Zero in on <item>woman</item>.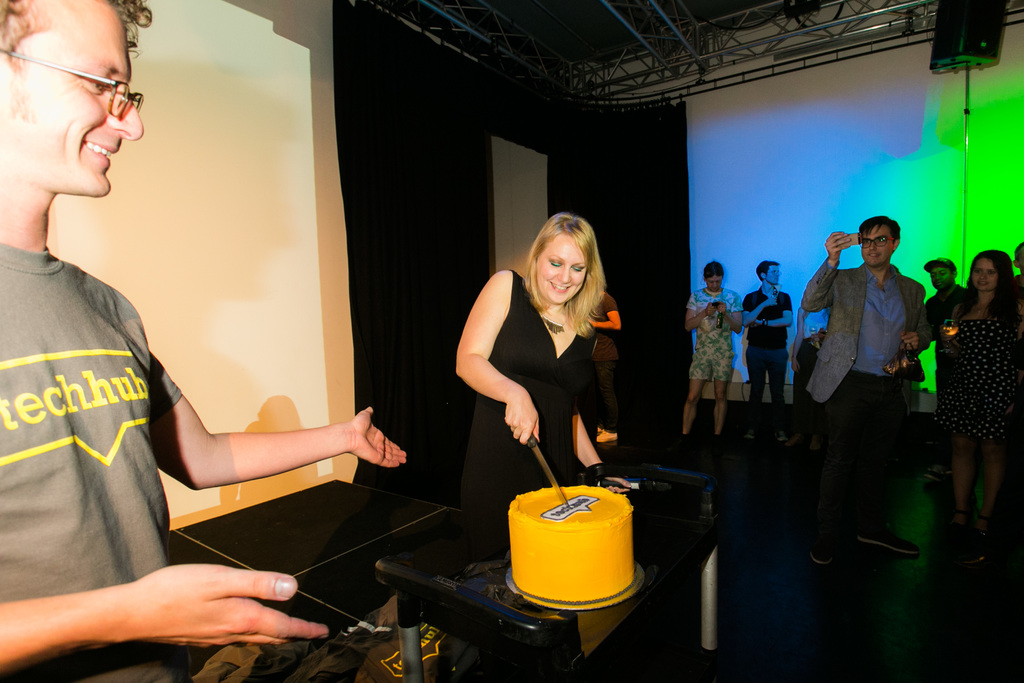
Zeroed in: (x1=940, y1=251, x2=1023, y2=530).
